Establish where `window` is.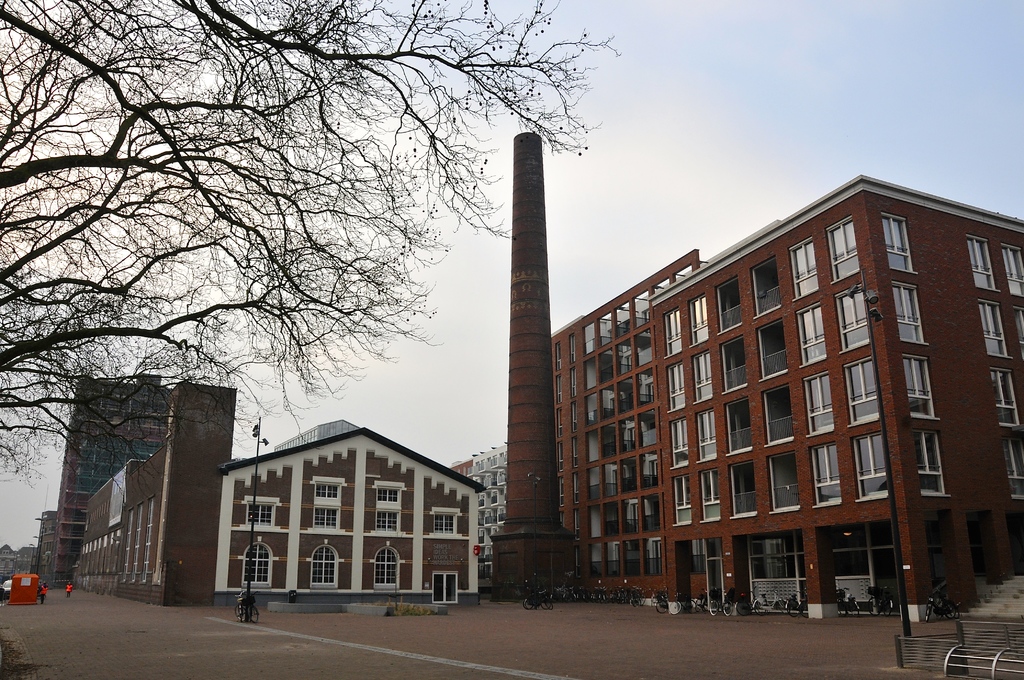
Established at region(567, 332, 578, 364).
